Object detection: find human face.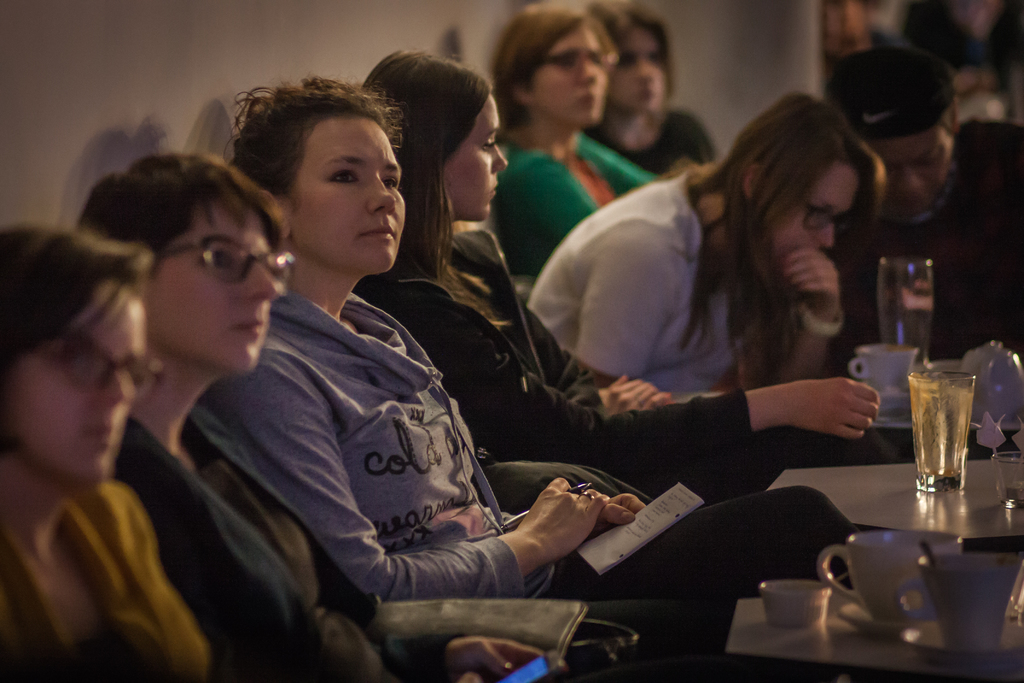
box=[442, 94, 509, 222].
